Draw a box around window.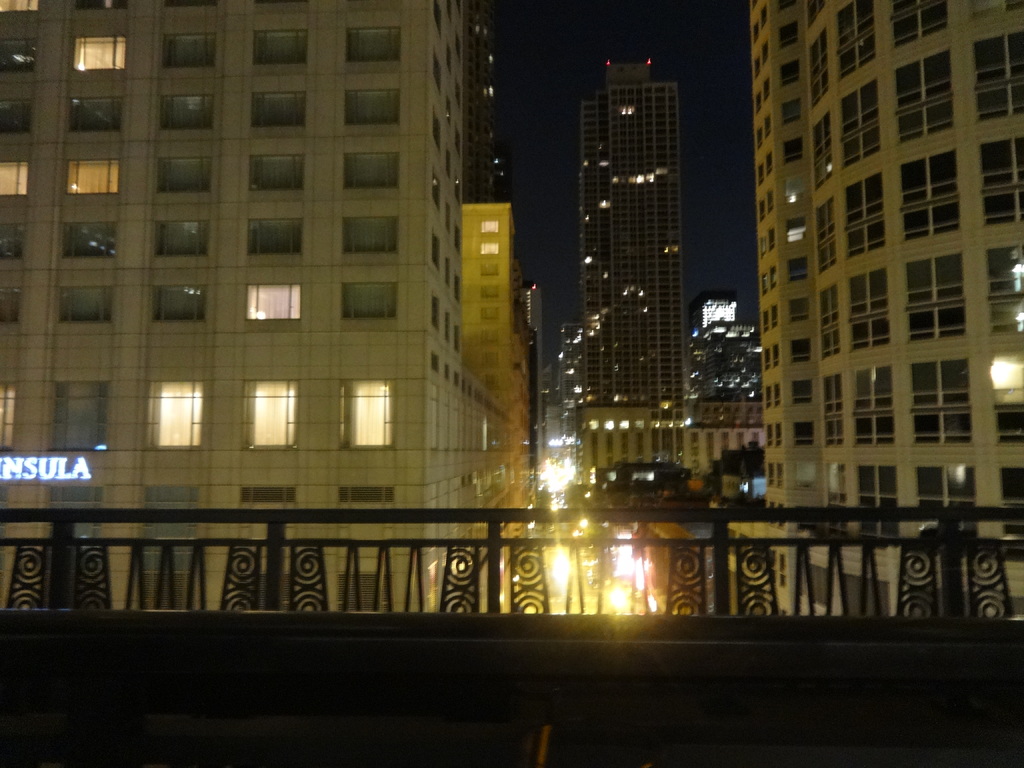
l=426, t=172, r=444, b=205.
